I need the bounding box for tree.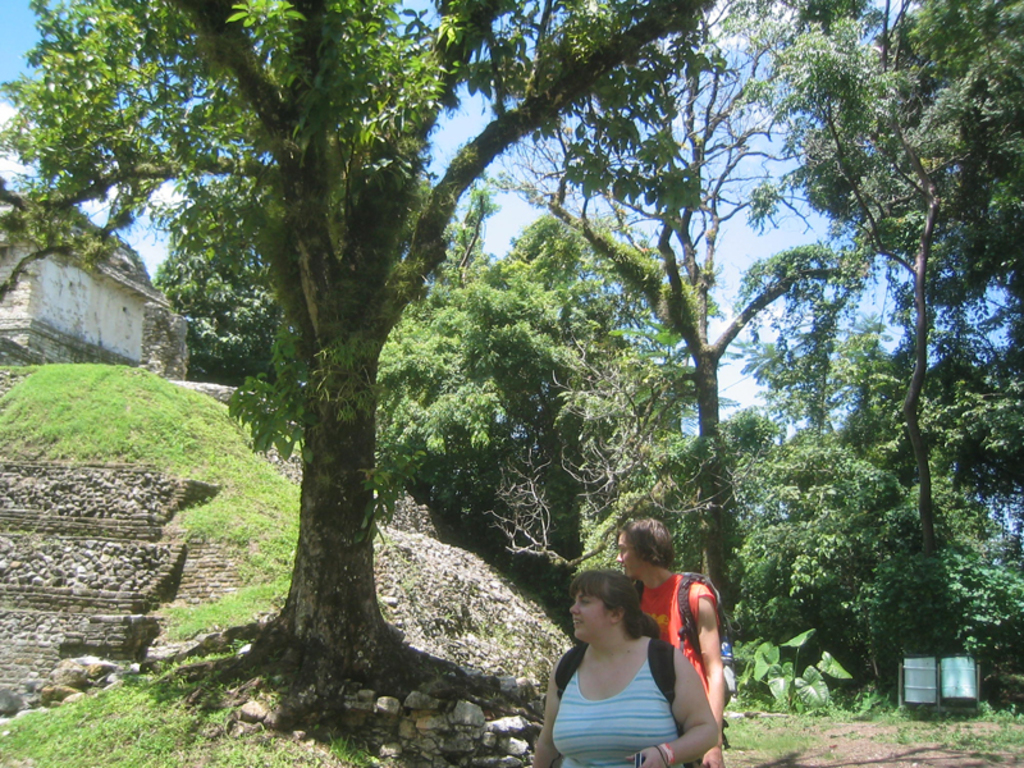
Here it is: 417 205 692 618.
